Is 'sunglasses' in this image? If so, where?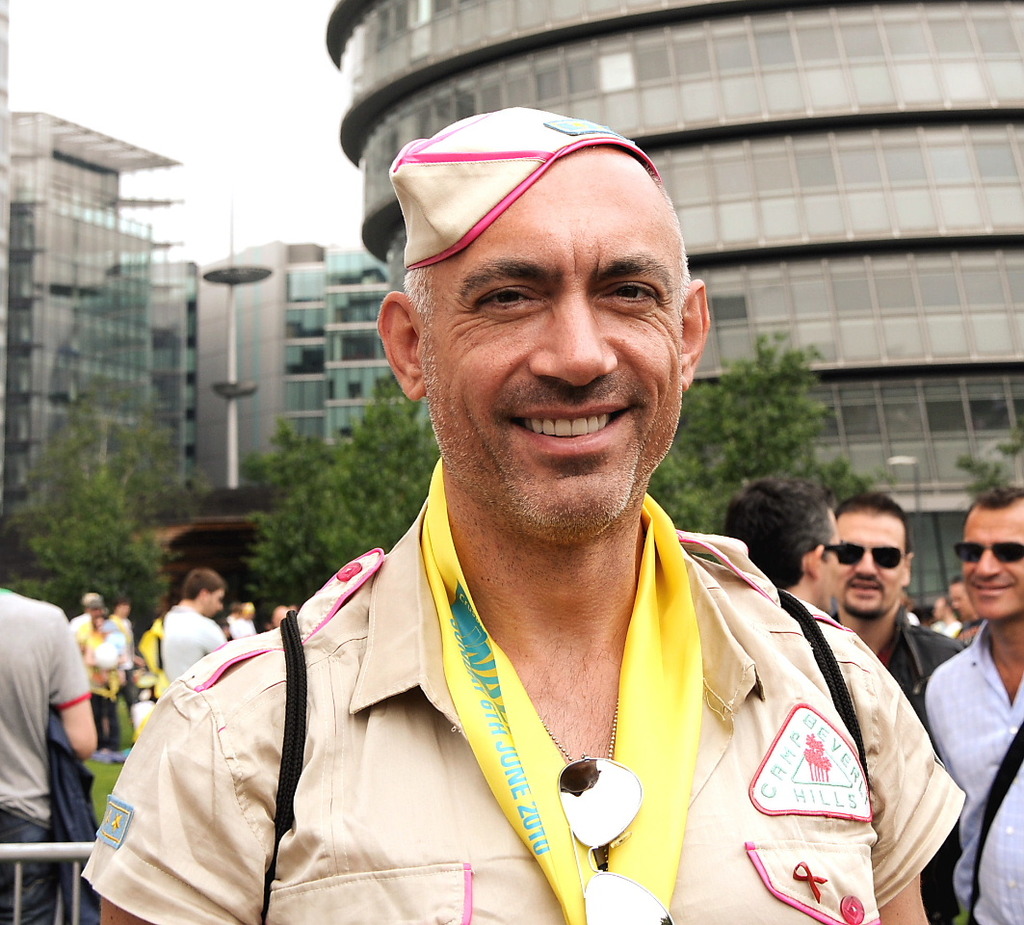
Yes, at [955,542,1023,563].
